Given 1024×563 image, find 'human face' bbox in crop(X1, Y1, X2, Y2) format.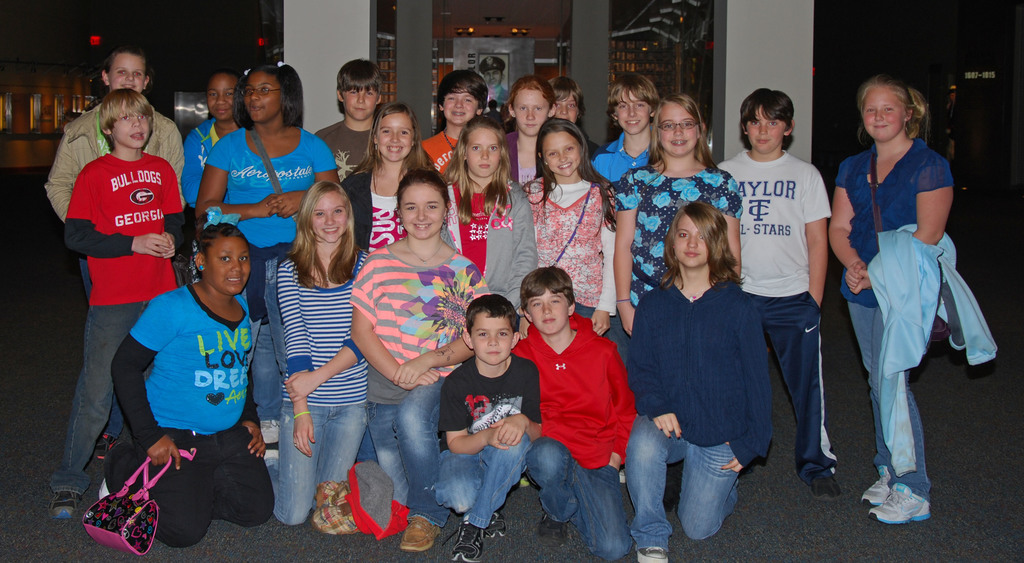
crop(311, 191, 346, 245).
